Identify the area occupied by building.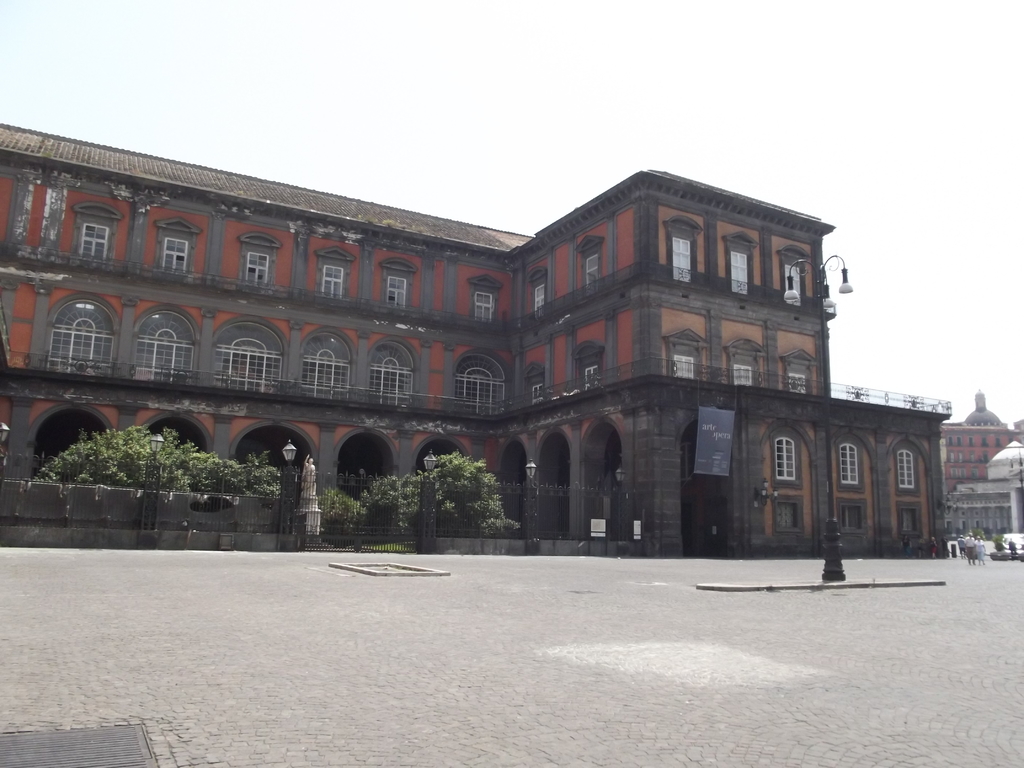
Area: box=[0, 121, 952, 552].
